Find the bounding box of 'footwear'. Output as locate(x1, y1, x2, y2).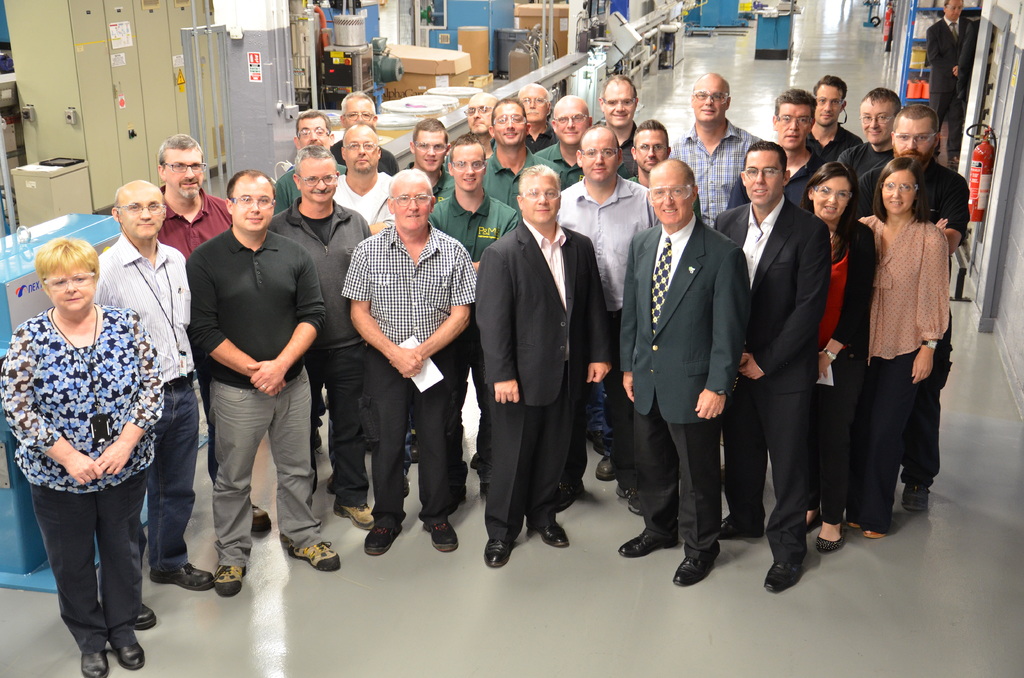
locate(621, 532, 678, 558).
